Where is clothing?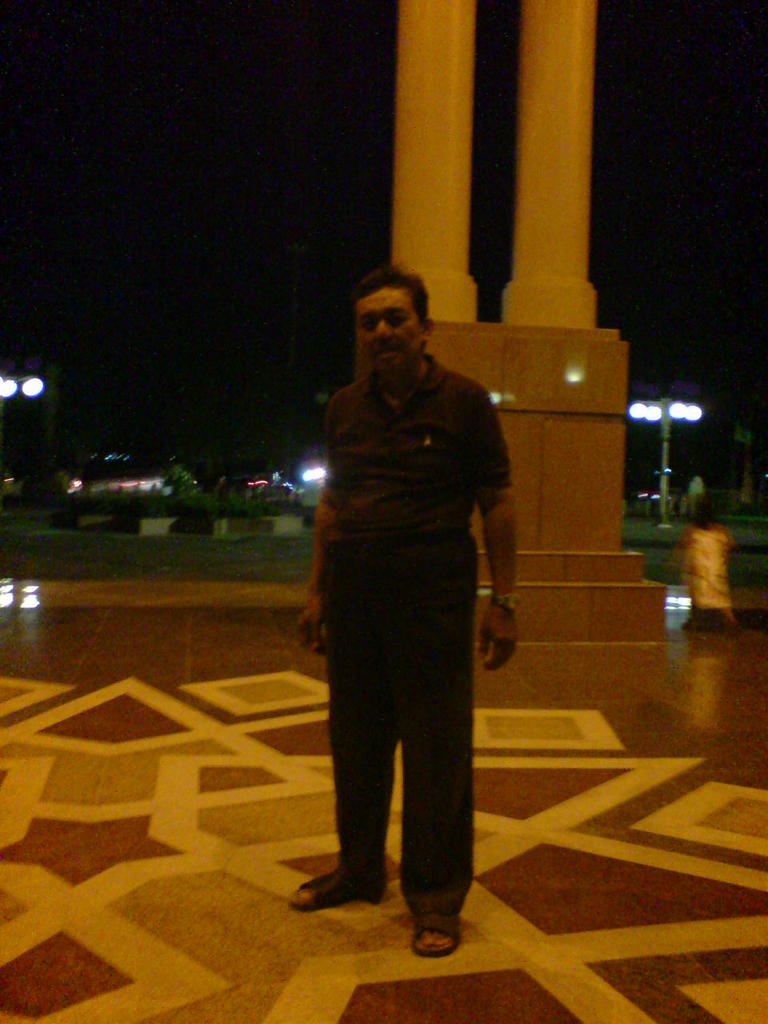
bbox(291, 285, 524, 899).
